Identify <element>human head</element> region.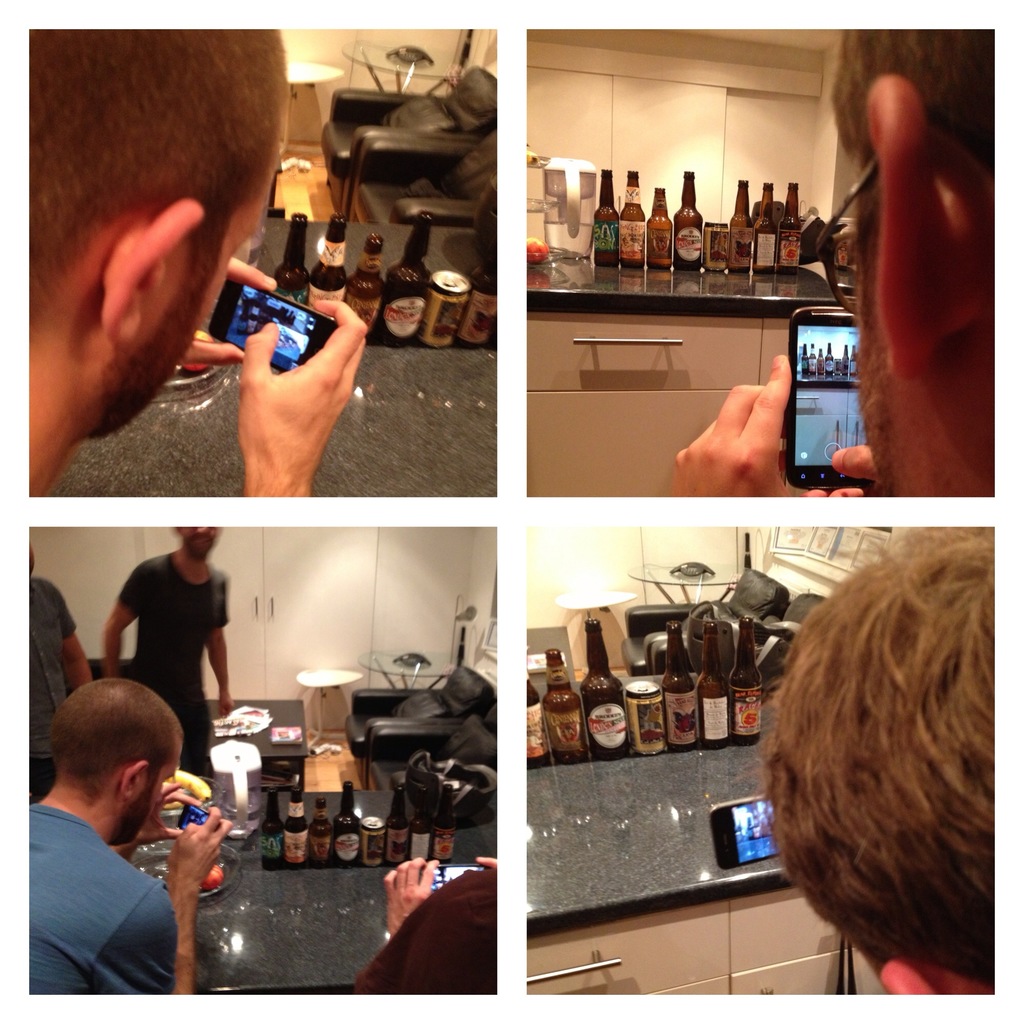
Region: bbox(25, 27, 284, 495).
